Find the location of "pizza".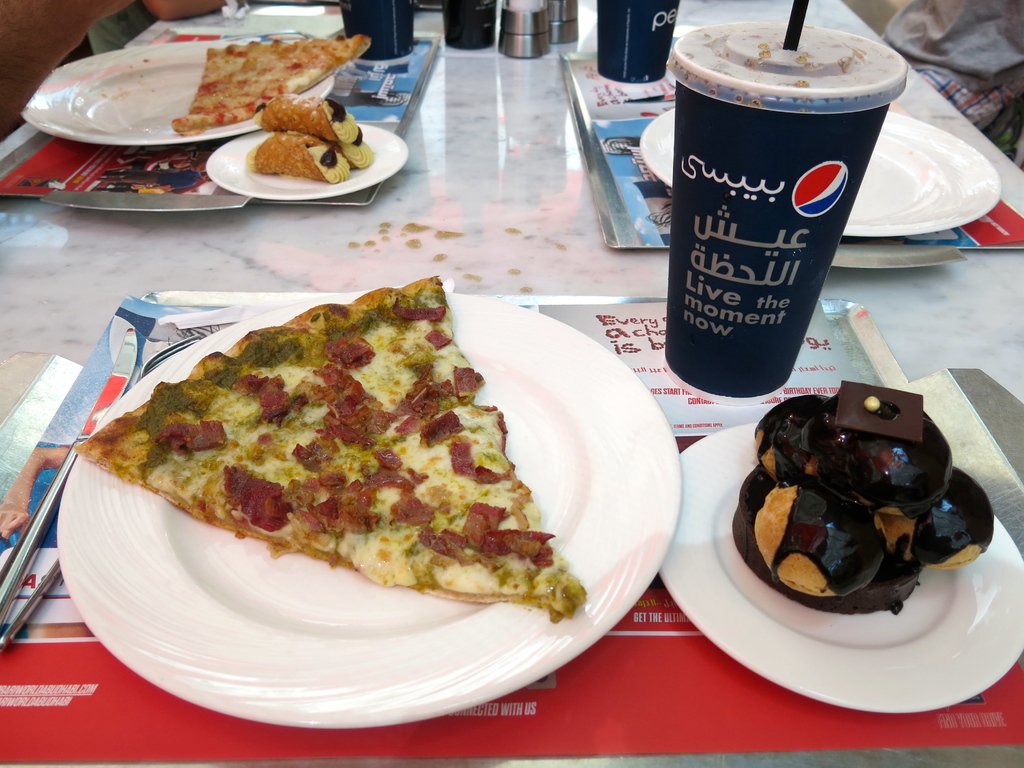
Location: 165 37 370 136.
